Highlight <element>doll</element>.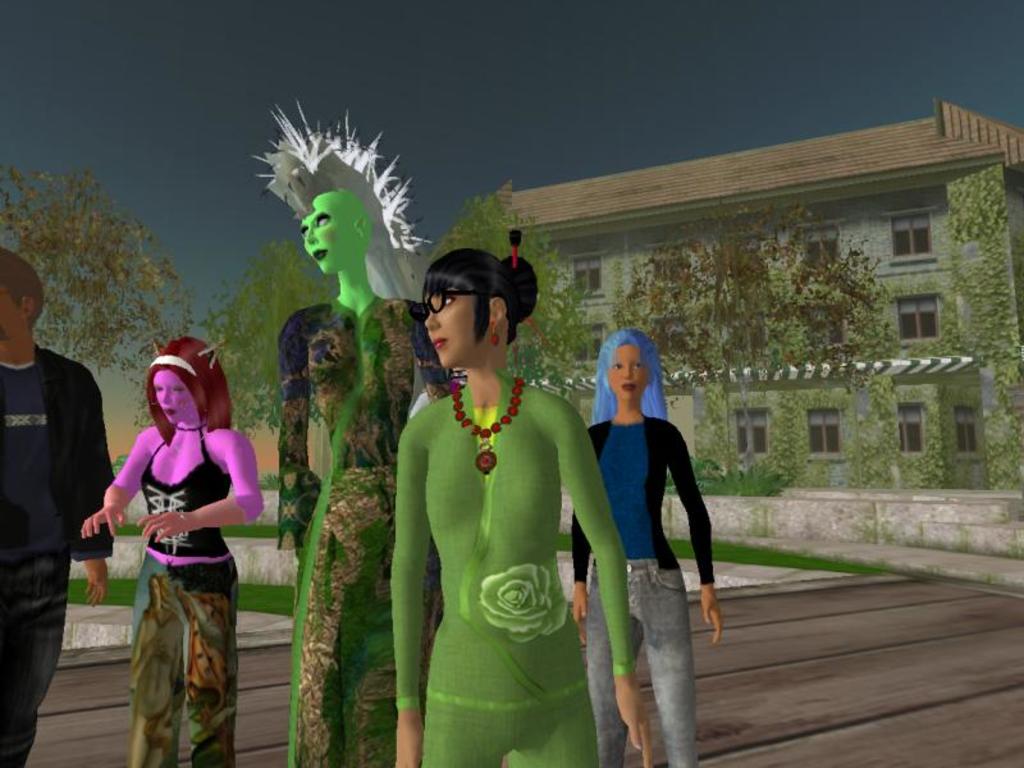
Highlighted region: bbox=(564, 325, 732, 760).
